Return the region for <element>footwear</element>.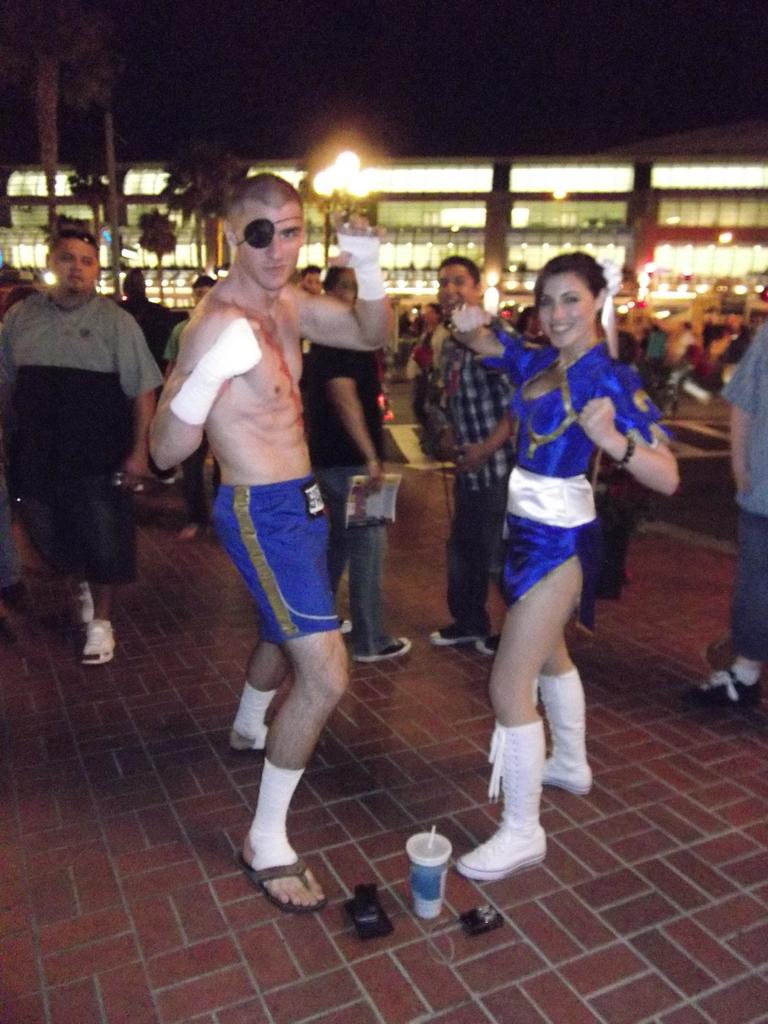
BBox(353, 637, 412, 662).
